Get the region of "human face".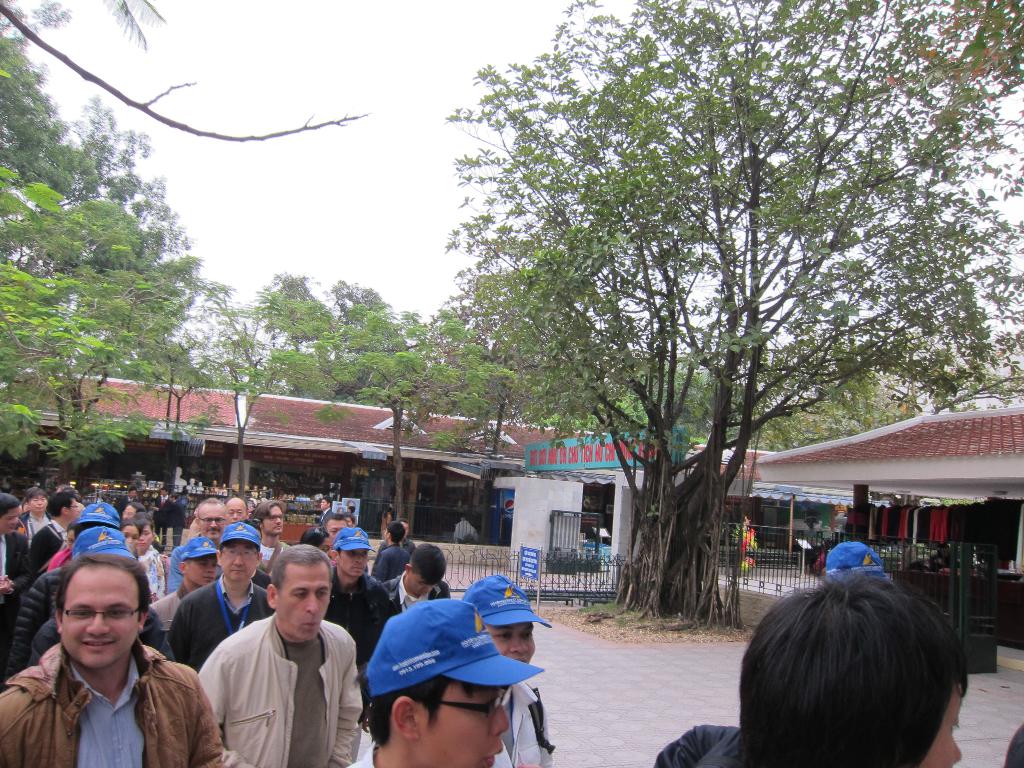
<region>342, 553, 370, 574</region>.
